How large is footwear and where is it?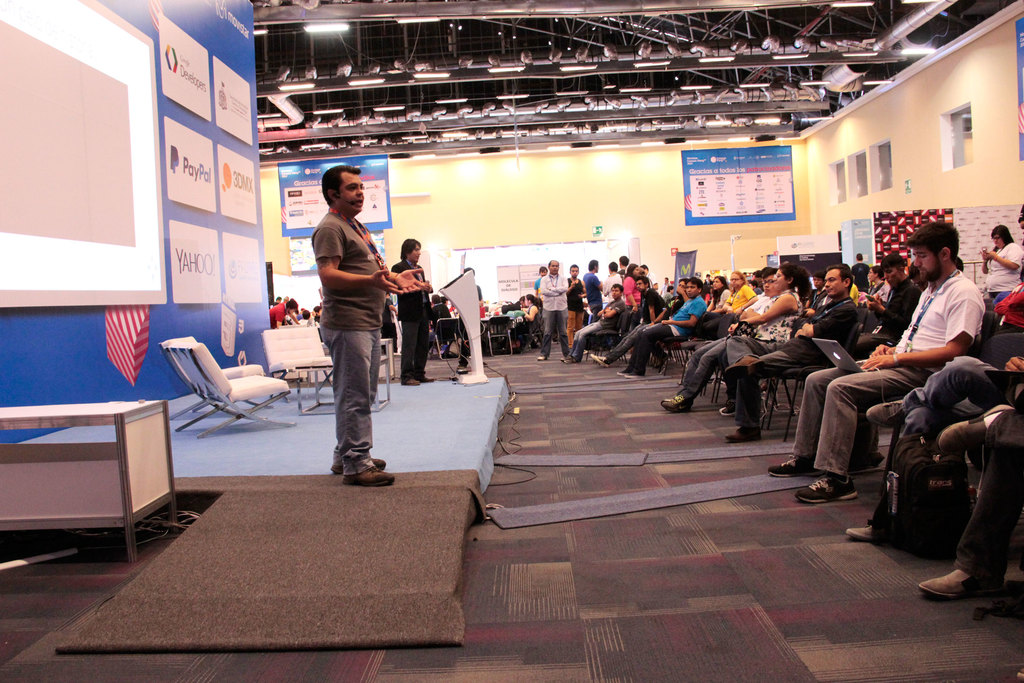
Bounding box: 404, 375, 419, 383.
